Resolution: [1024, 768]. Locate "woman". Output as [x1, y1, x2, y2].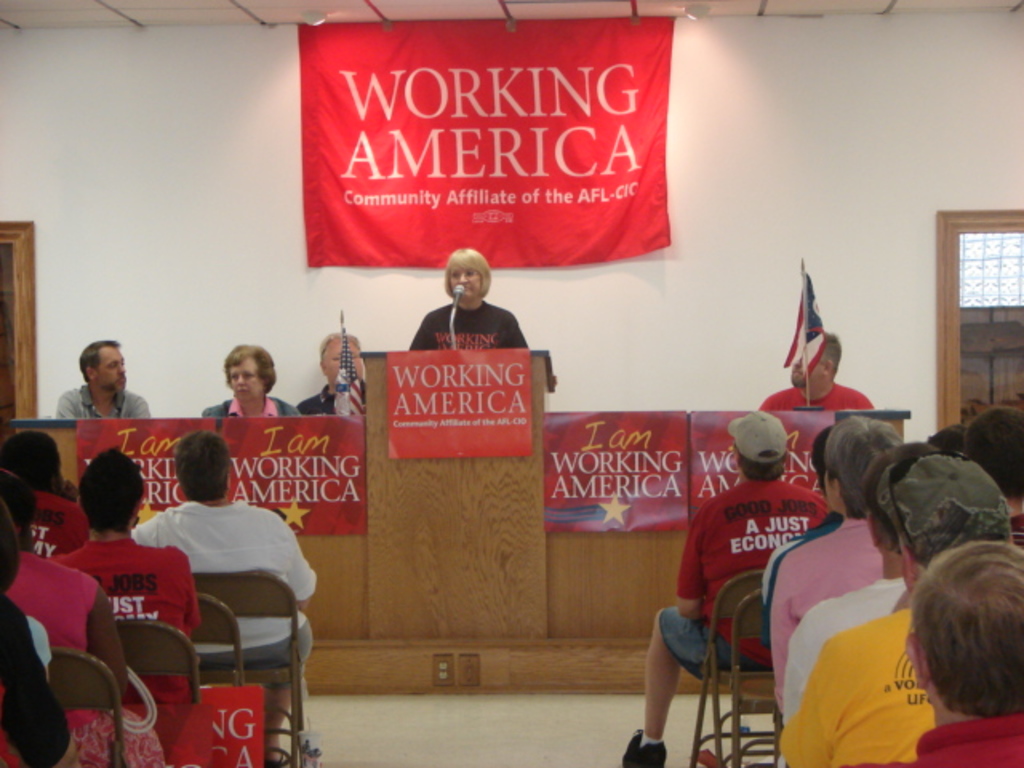
[768, 413, 907, 710].
